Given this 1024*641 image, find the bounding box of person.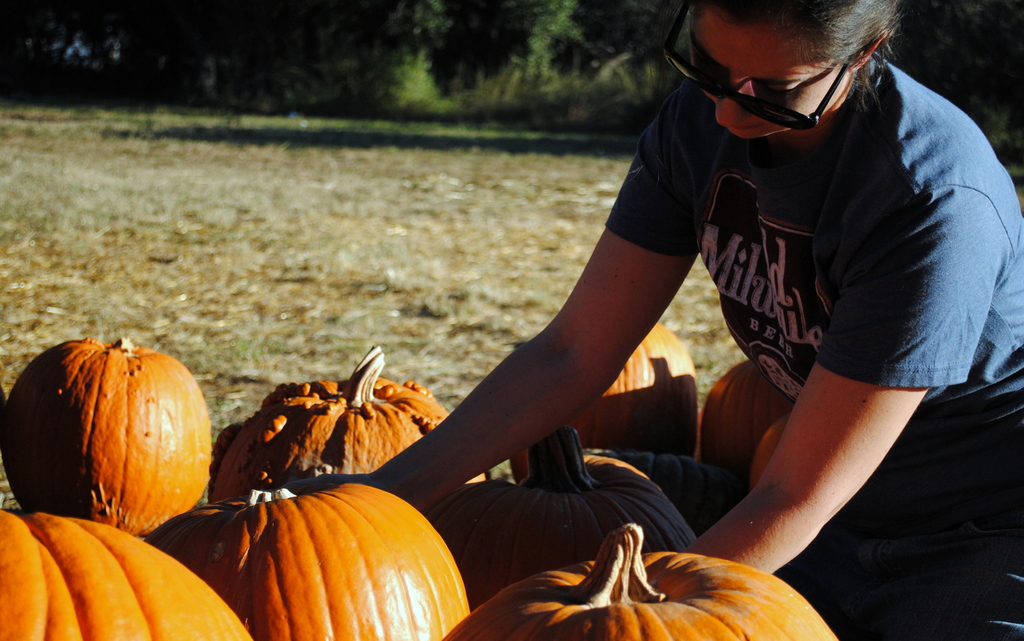
{"x1": 293, "y1": 0, "x2": 1023, "y2": 640}.
